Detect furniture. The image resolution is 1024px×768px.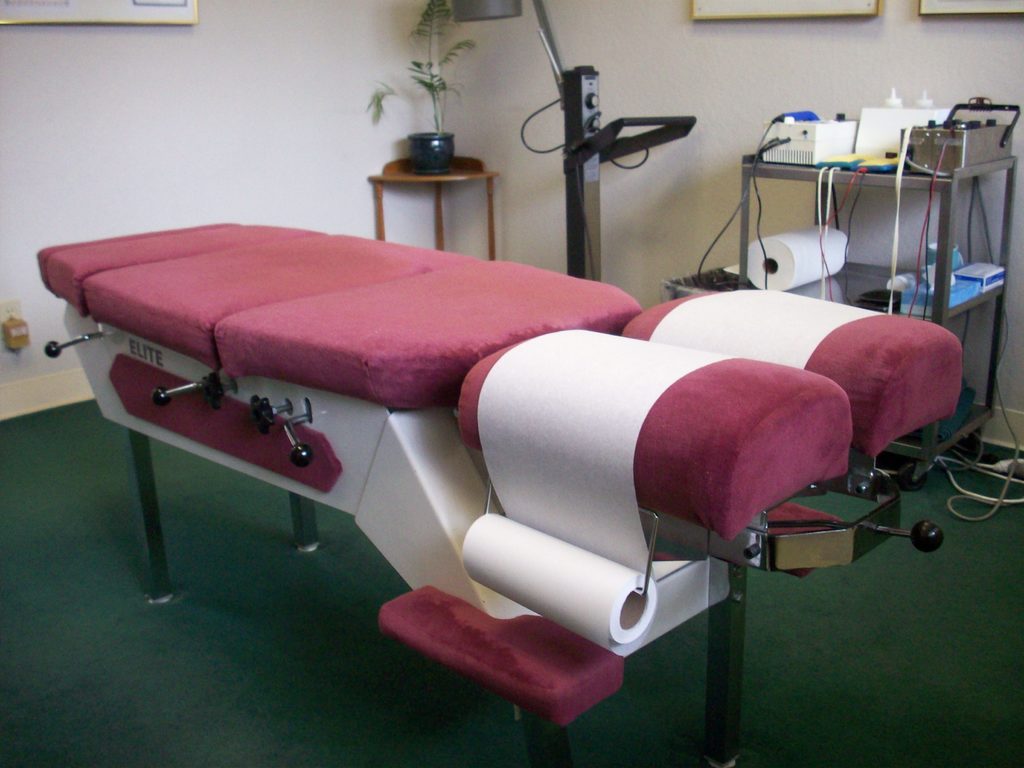
bbox=[366, 154, 496, 262].
